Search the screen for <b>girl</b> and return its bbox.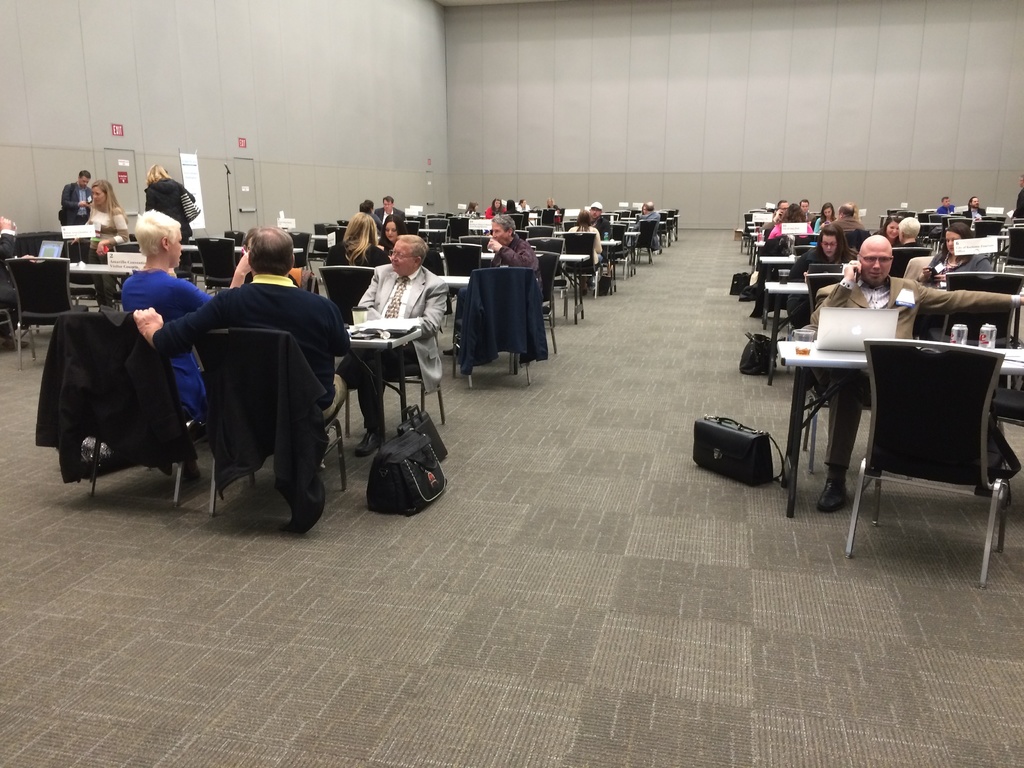
Found: (left=788, top=220, right=860, bottom=280).
